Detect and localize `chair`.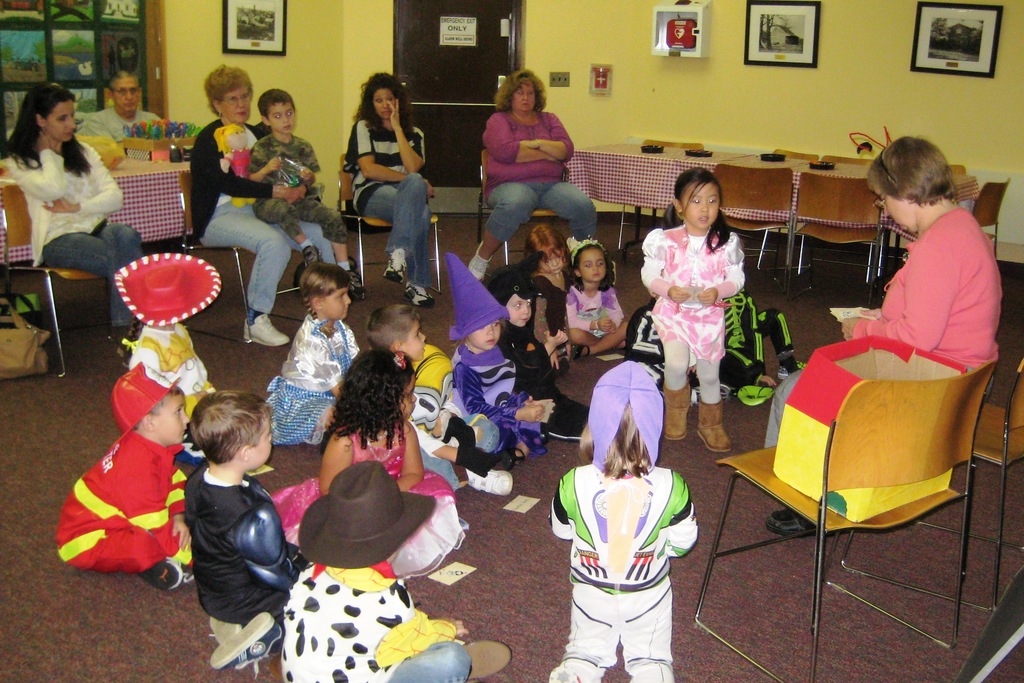
Localized at BBox(812, 152, 878, 264).
